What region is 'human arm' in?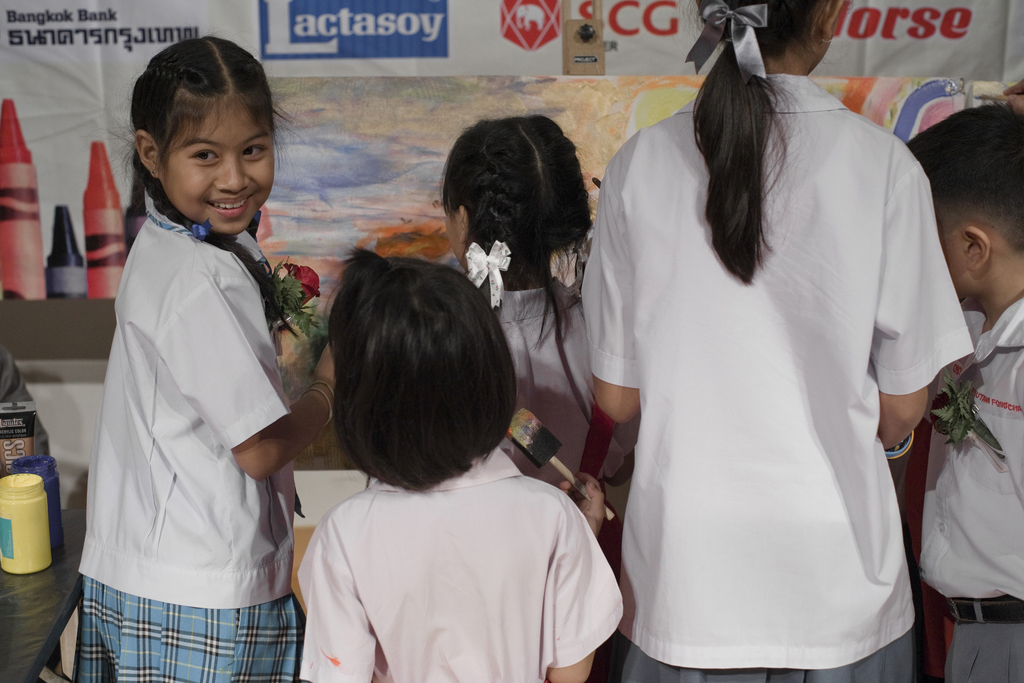
{"left": 872, "top": 128, "right": 952, "bottom": 453}.
